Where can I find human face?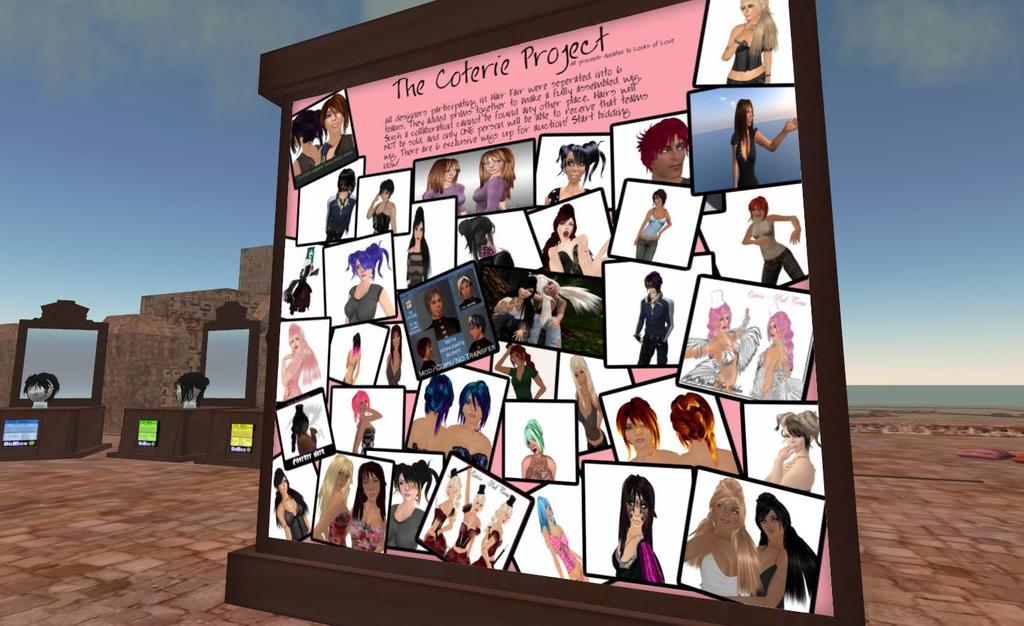
You can find it at region(769, 320, 779, 337).
